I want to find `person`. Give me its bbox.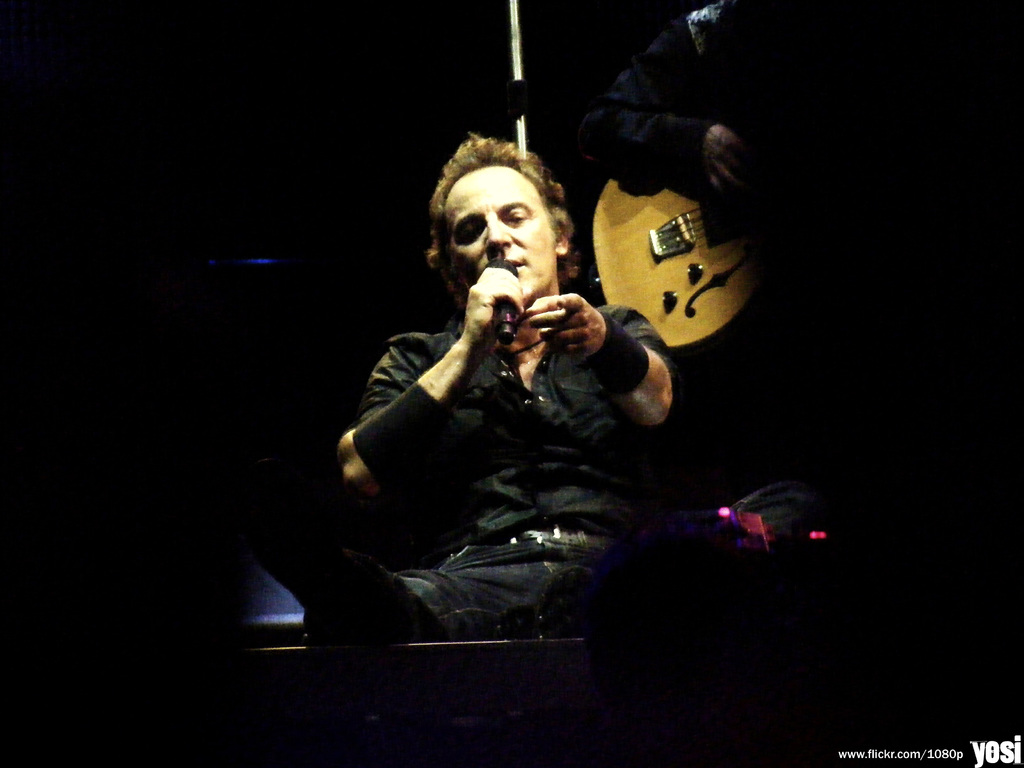
[x1=577, y1=0, x2=863, y2=206].
